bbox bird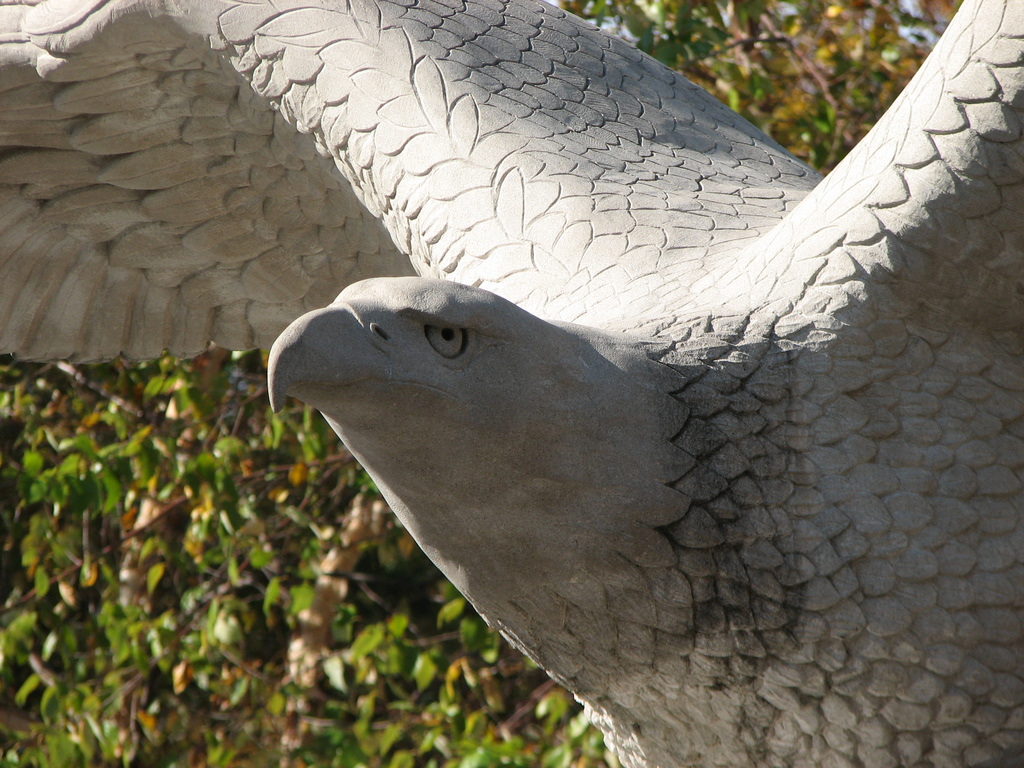
detection(99, 49, 983, 751)
